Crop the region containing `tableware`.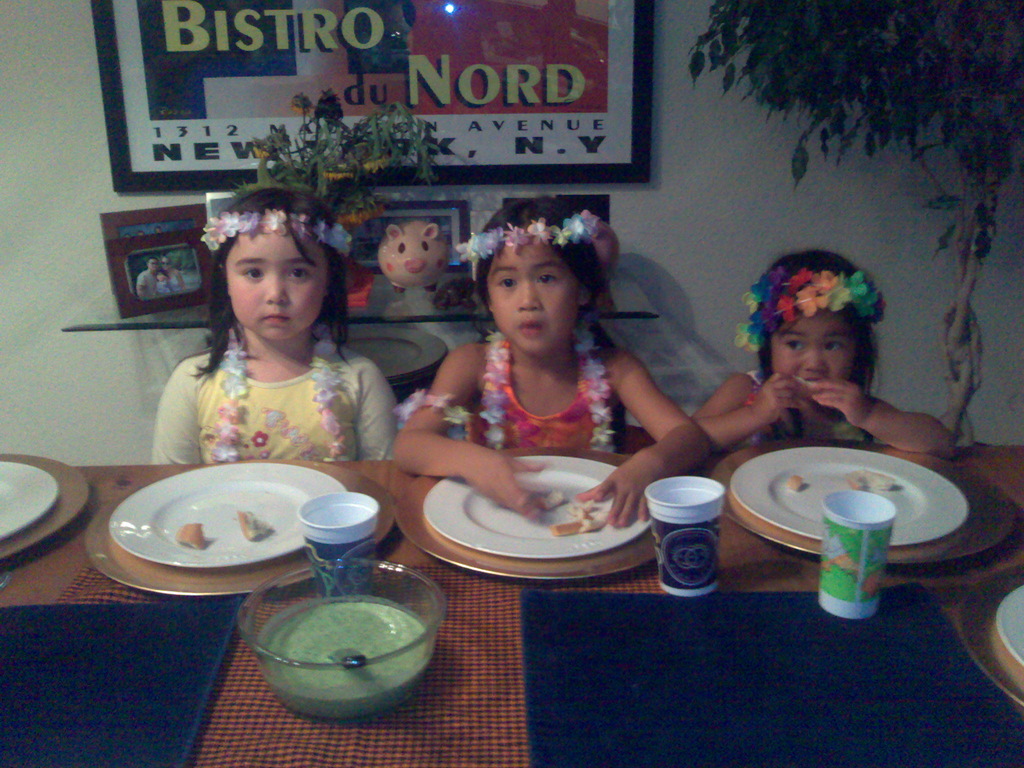
Crop region: 0, 461, 62, 539.
